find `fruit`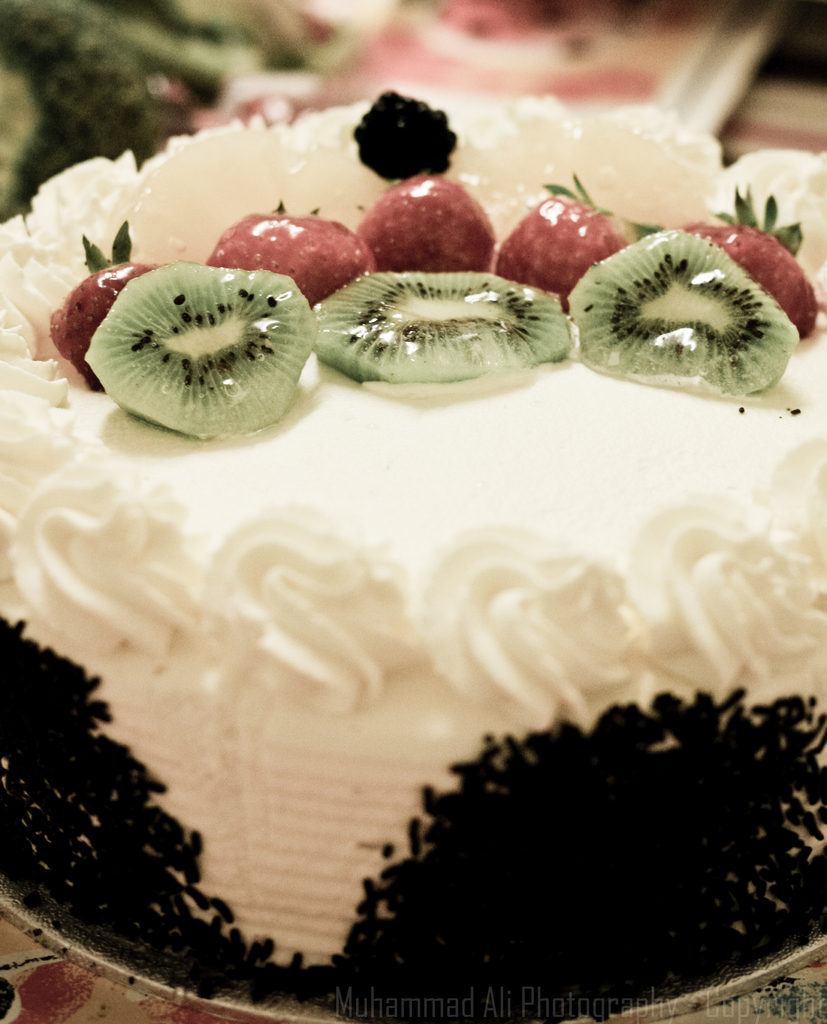
[46,220,156,392]
